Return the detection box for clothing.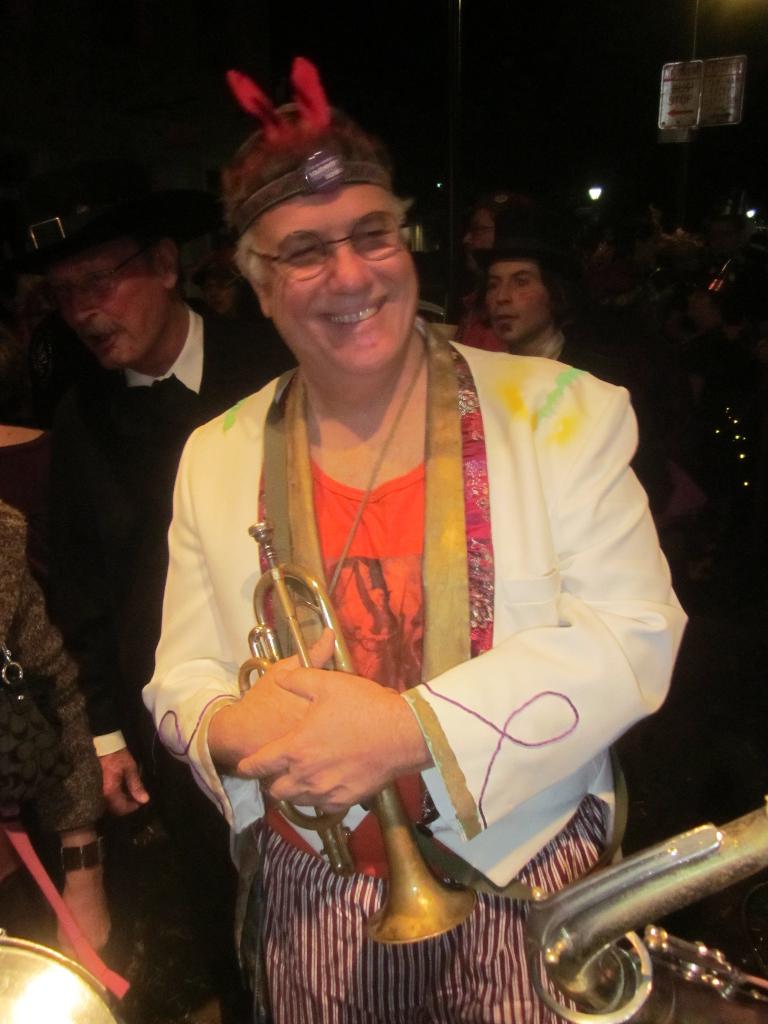
box=[29, 305, 285, 932].
